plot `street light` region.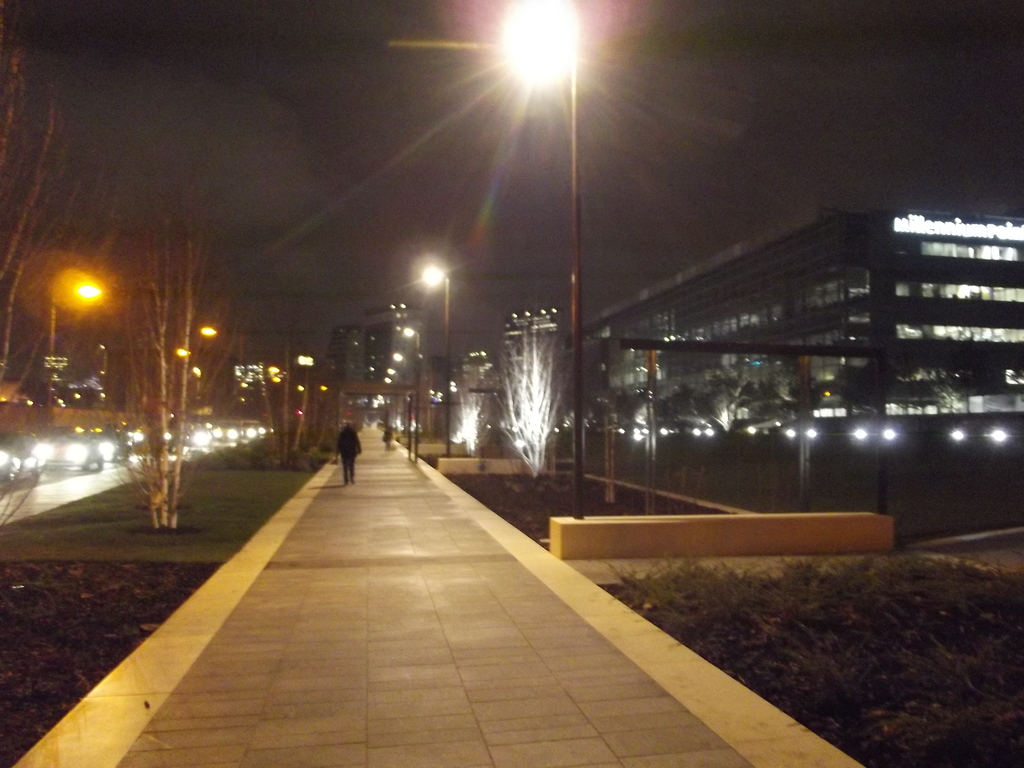
Plotted at 948,428,1017,445.
